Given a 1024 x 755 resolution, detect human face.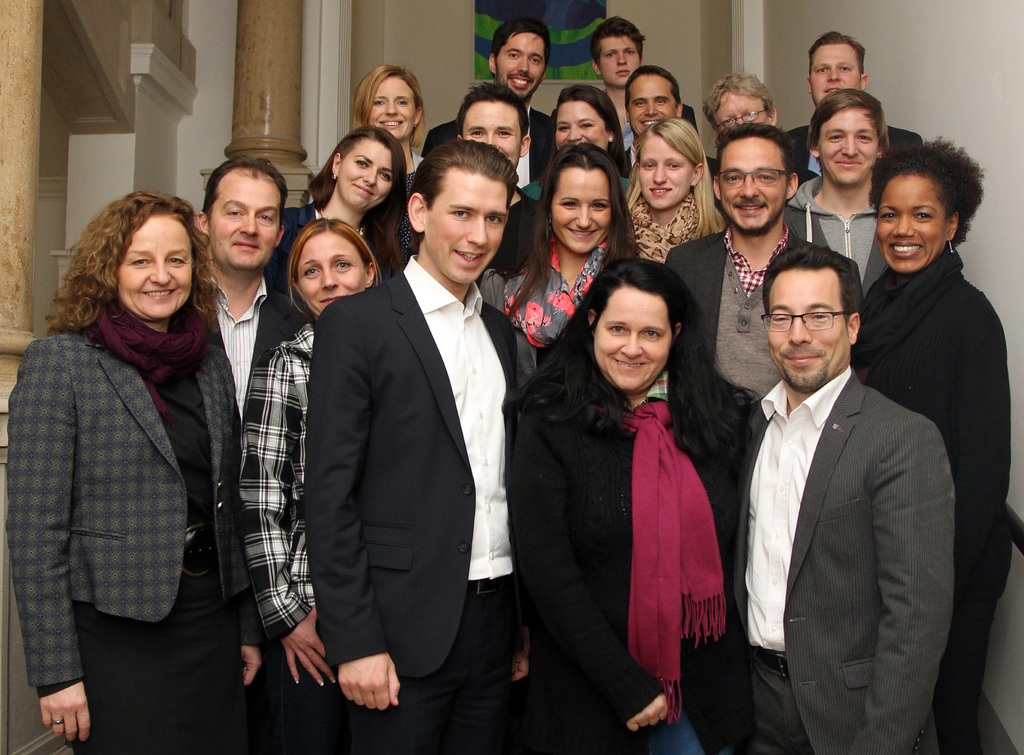
box=[460, 100, 522, 168].
